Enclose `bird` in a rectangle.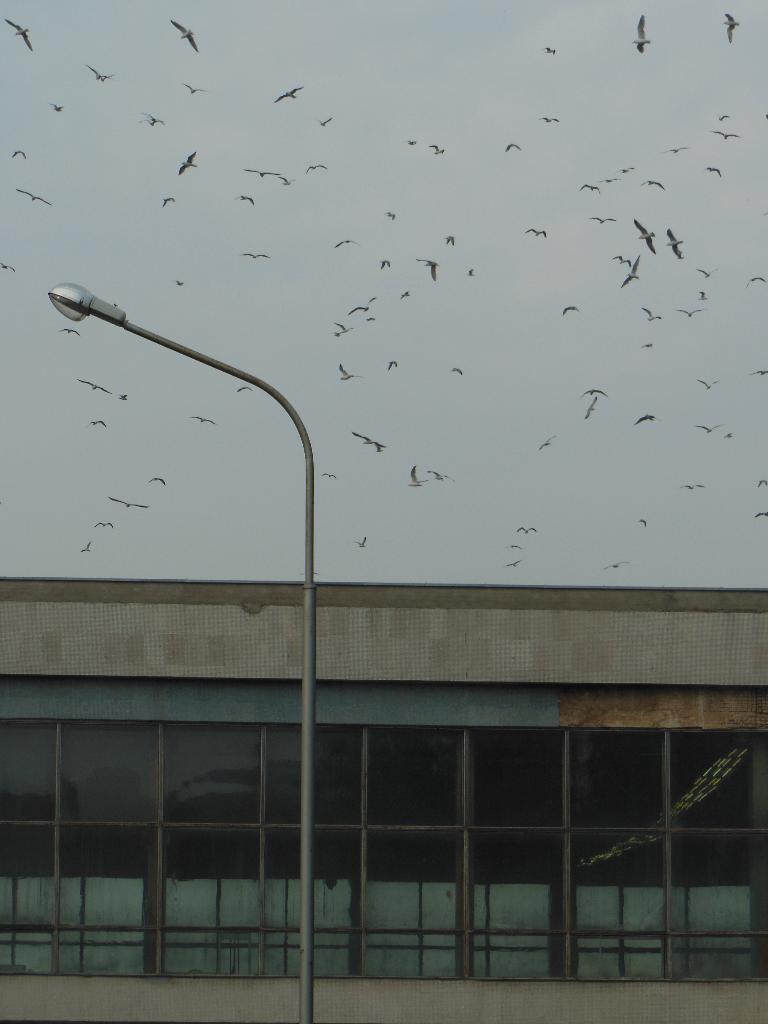
pyautogui.locateOnScreen(0, 262, 14, 281).
